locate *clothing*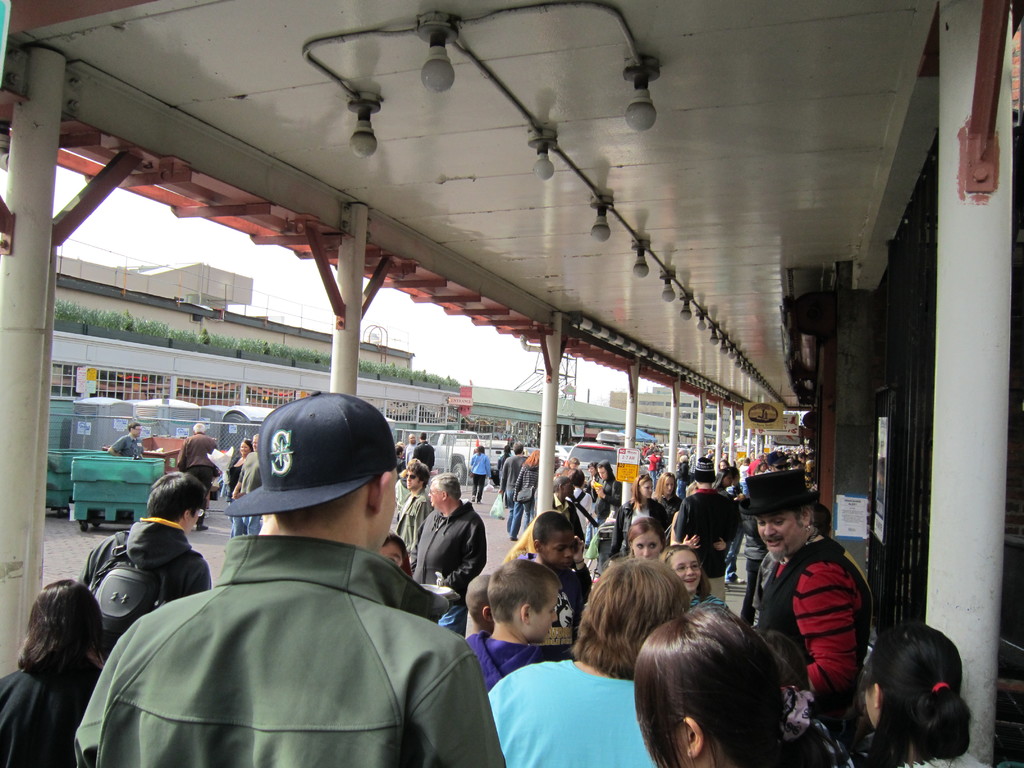
[x1=687, y1=590, x2=727, y2=605]
